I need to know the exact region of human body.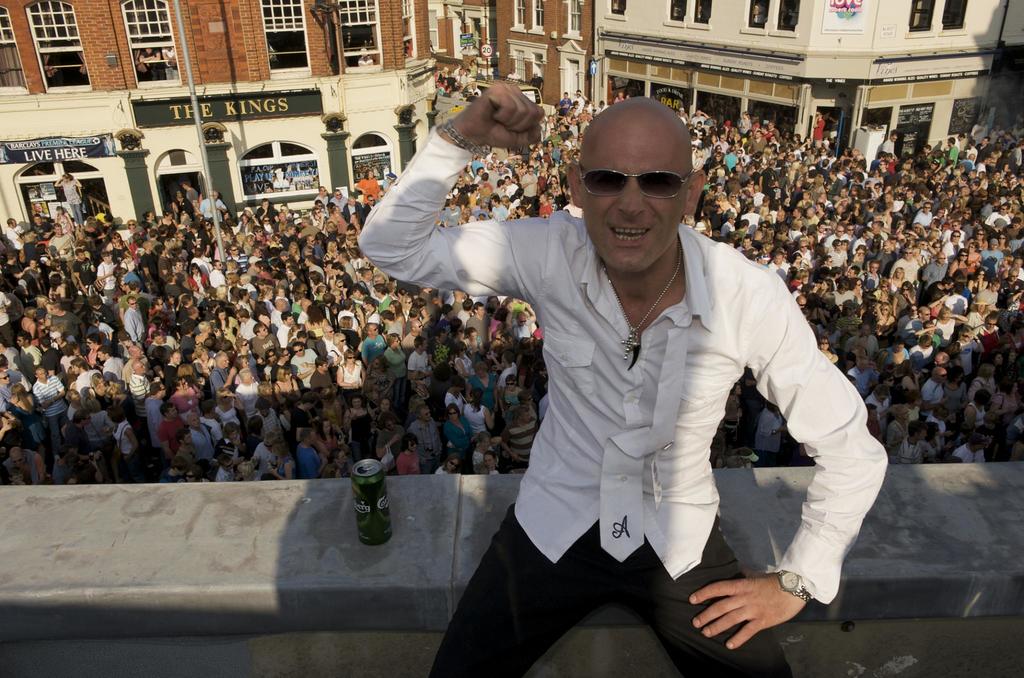
Region: 933/182/940/196.
